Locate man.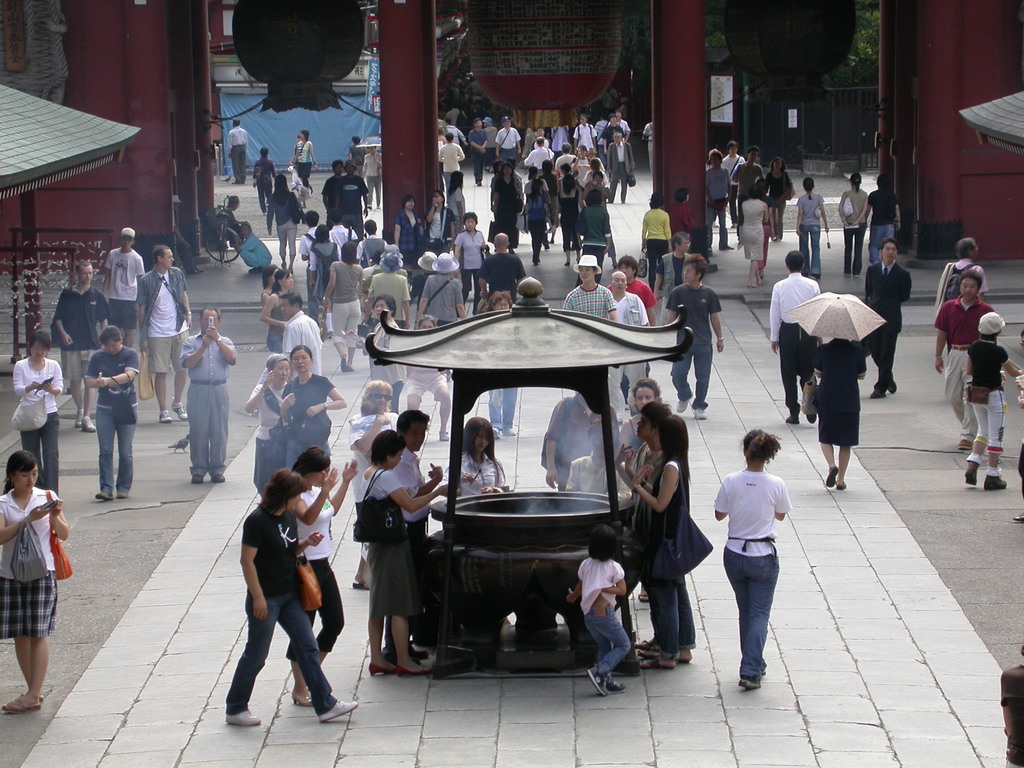
Bounding box: crop(607, 132, 634, 202).
